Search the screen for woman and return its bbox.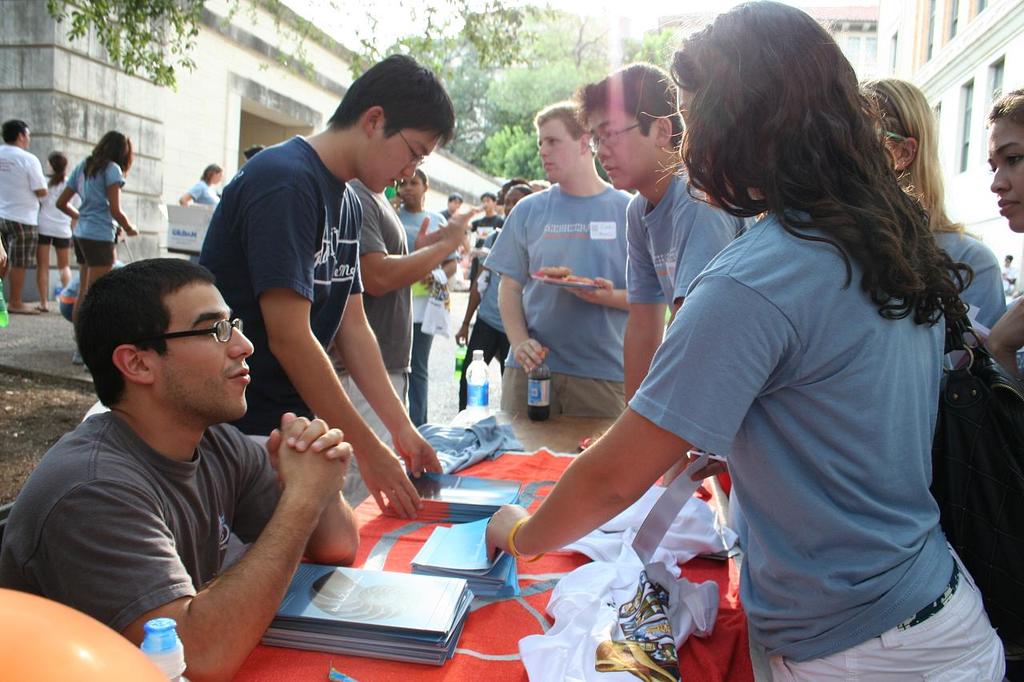
Found: select_region(856, 76, 1006, 342).
